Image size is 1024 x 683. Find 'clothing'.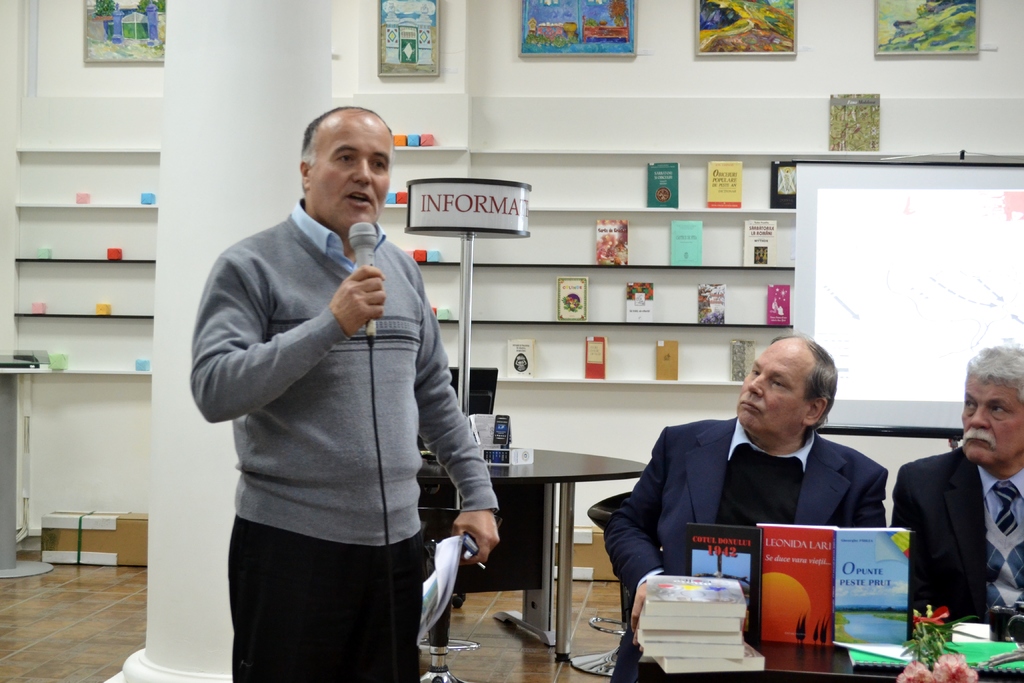
BBox(886, 447, 1023, 624).
